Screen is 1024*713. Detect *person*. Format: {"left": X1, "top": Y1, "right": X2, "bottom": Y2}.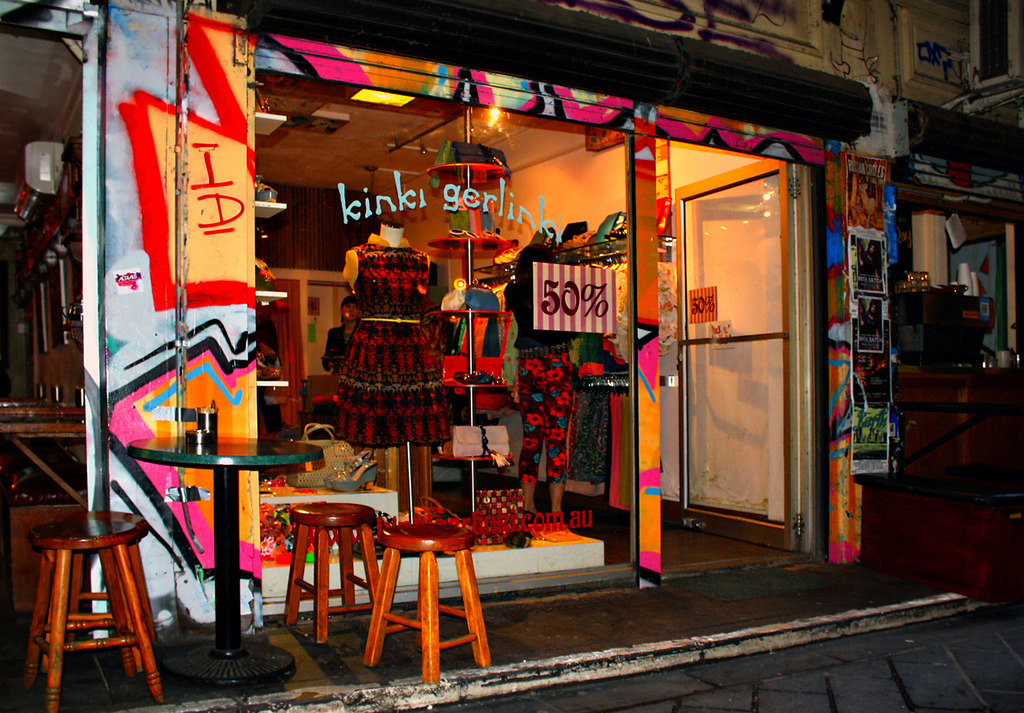
{"left": 856, "top": 173, "right": 880, "bottom": 223}.
